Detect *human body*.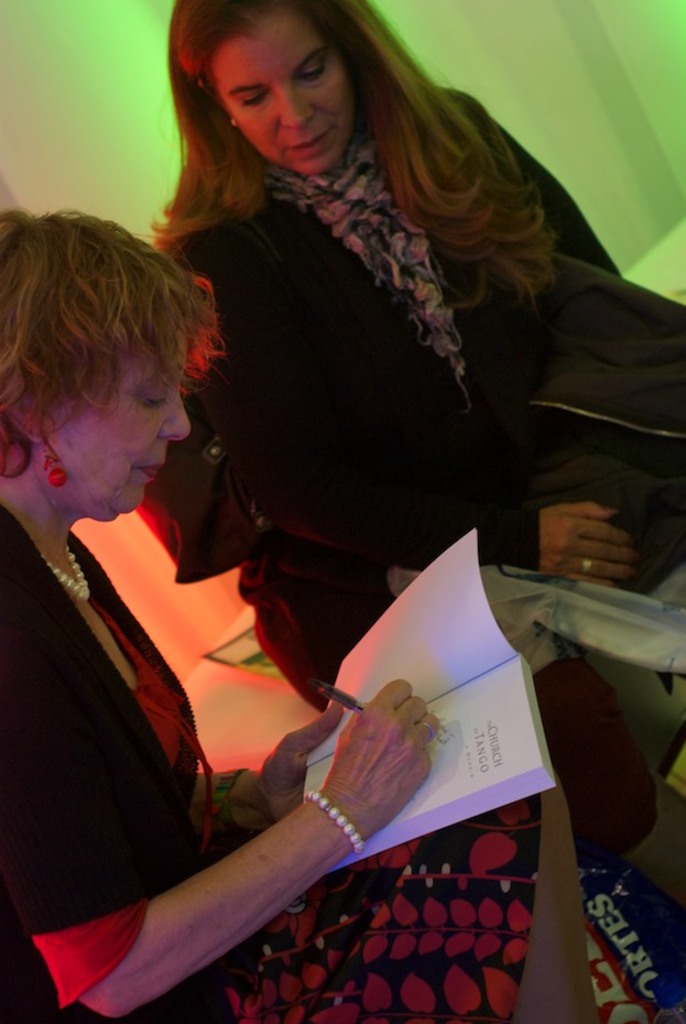
Detected at [left=0, top=209, right=542, bottom=1023].
